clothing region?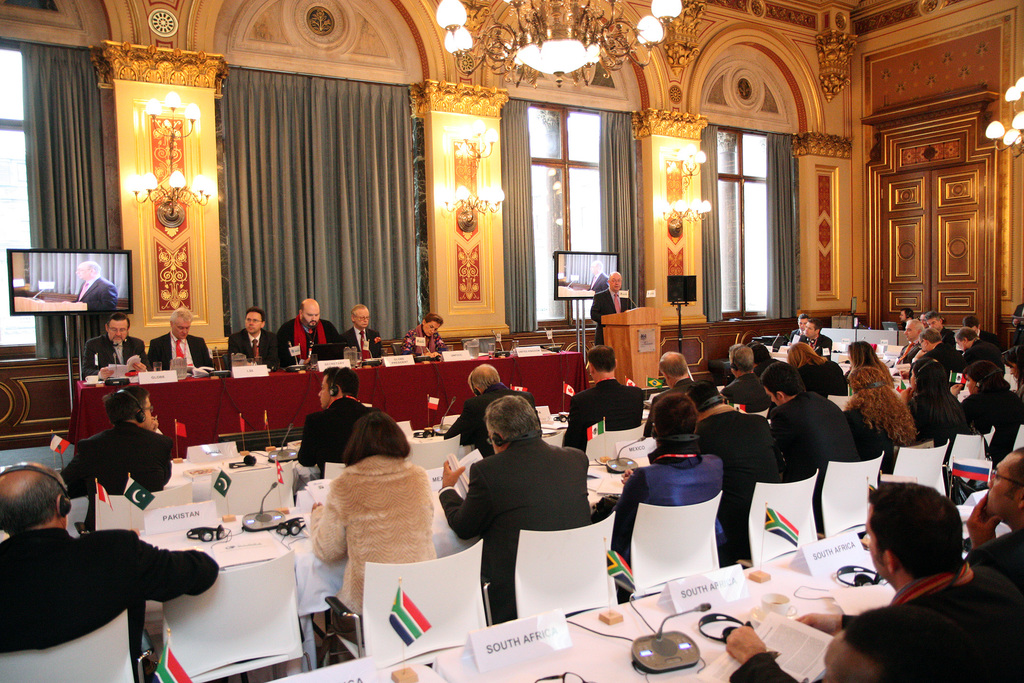
left=763, top=389, right=858, bottom=479
